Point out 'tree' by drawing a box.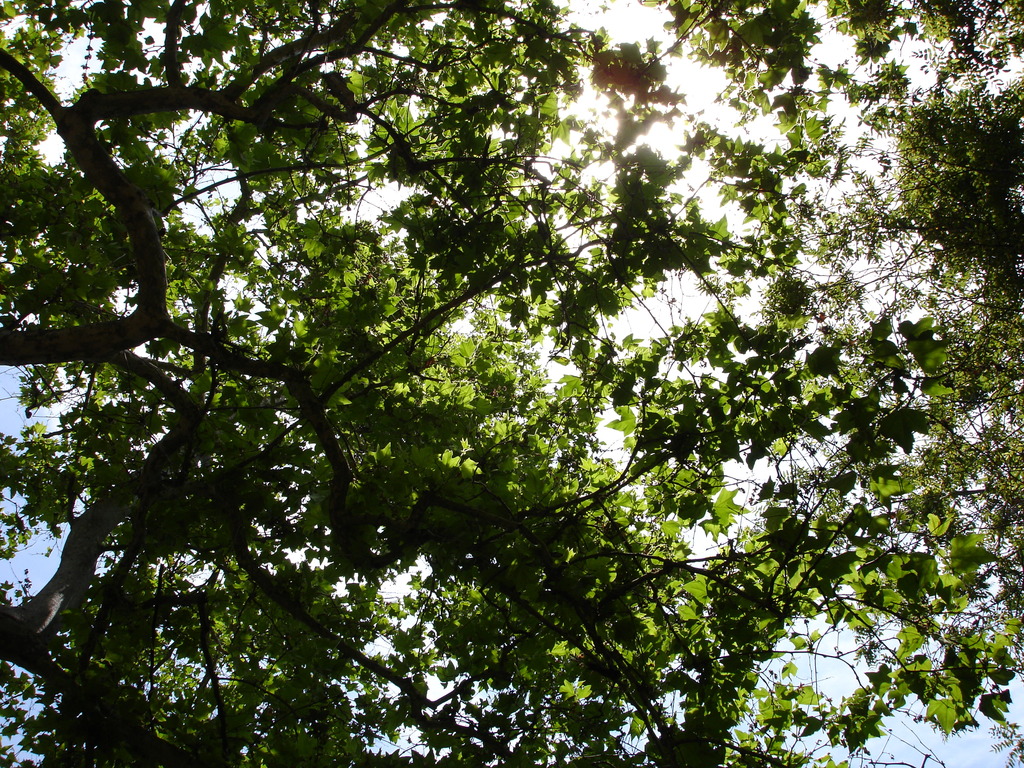
pyautogui.locateOnScreen(0, 1, 1023, 767).
